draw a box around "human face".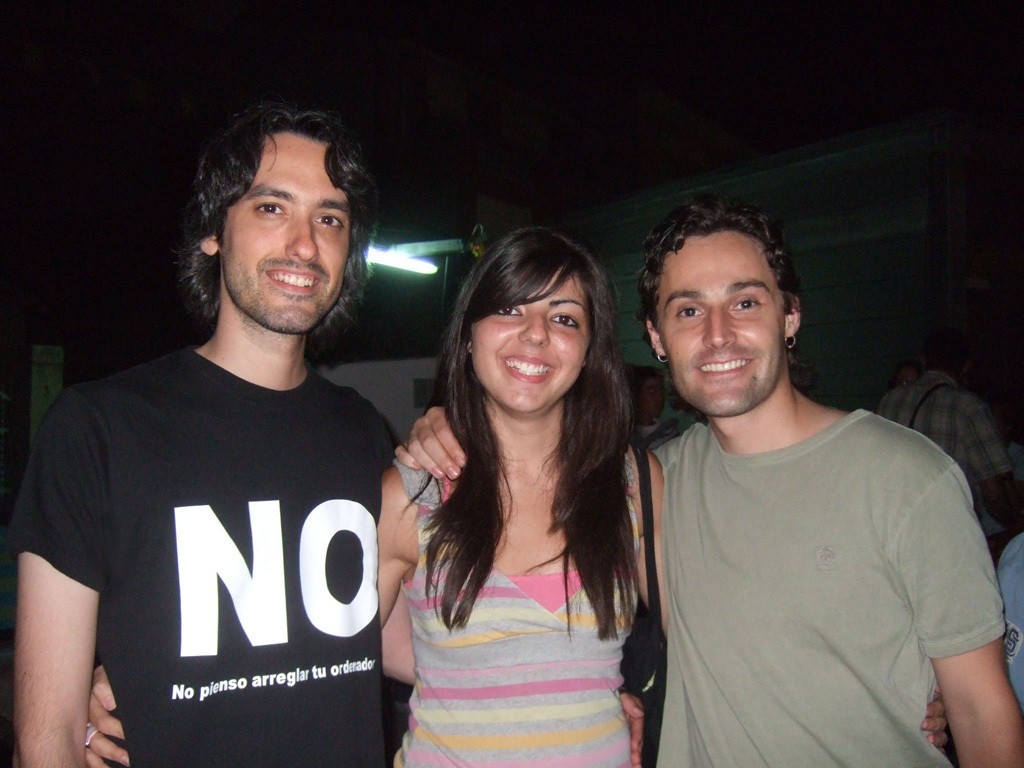
box=[654, 230, 786, 417].
